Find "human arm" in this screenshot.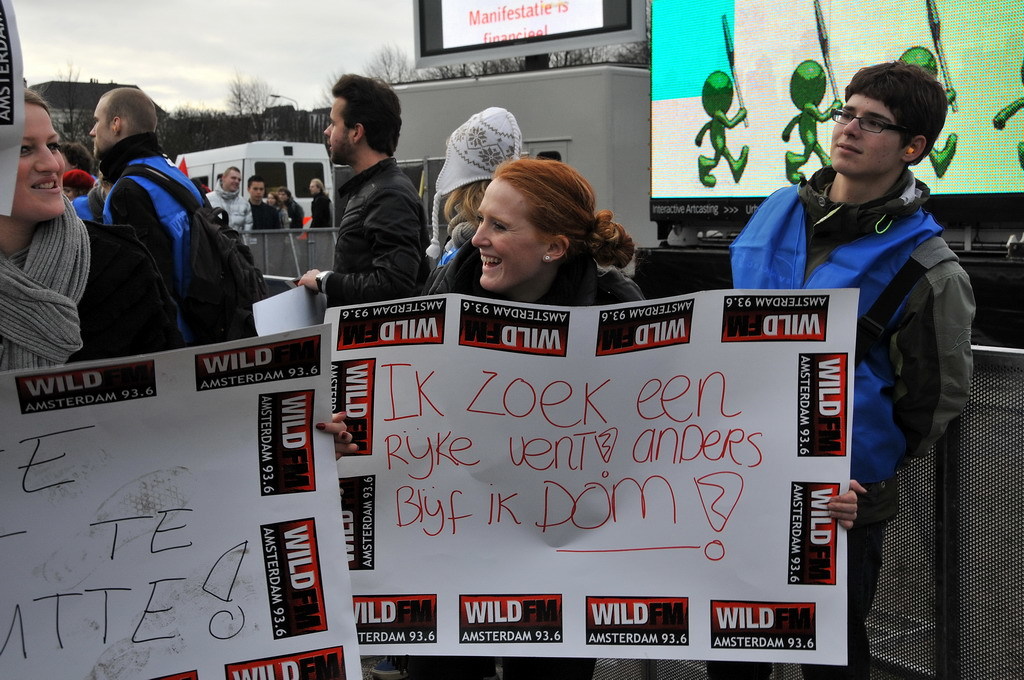
The bounding box for "human arm" is 111:177:187:293.
